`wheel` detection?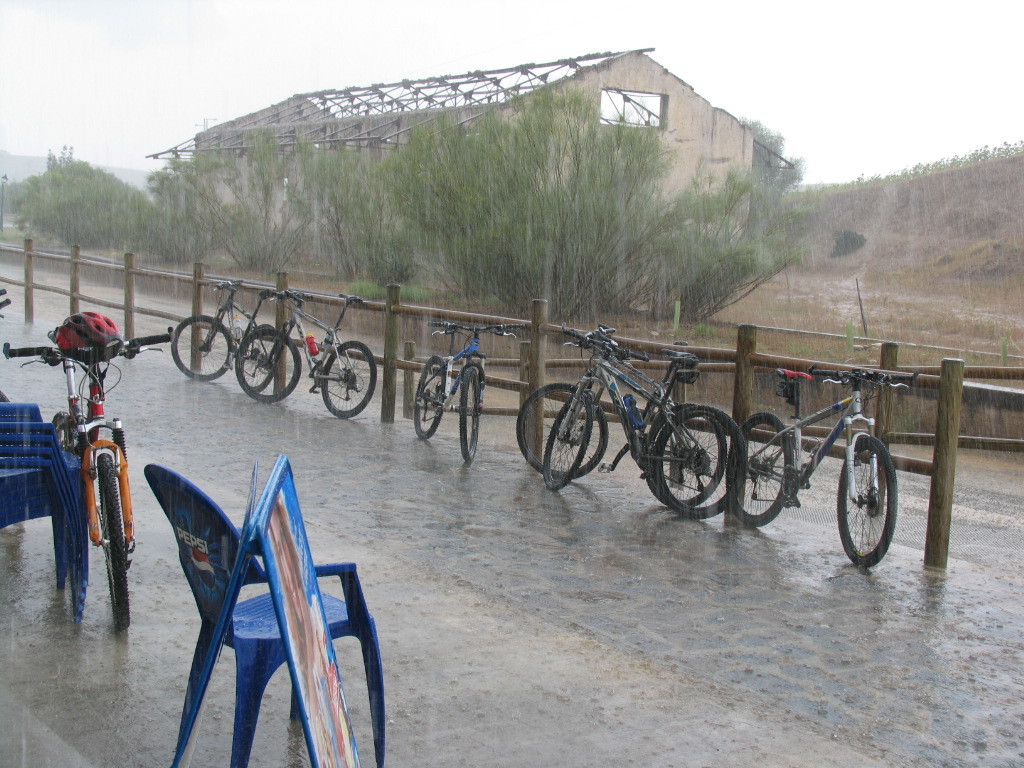
241, 324, 277, 392
